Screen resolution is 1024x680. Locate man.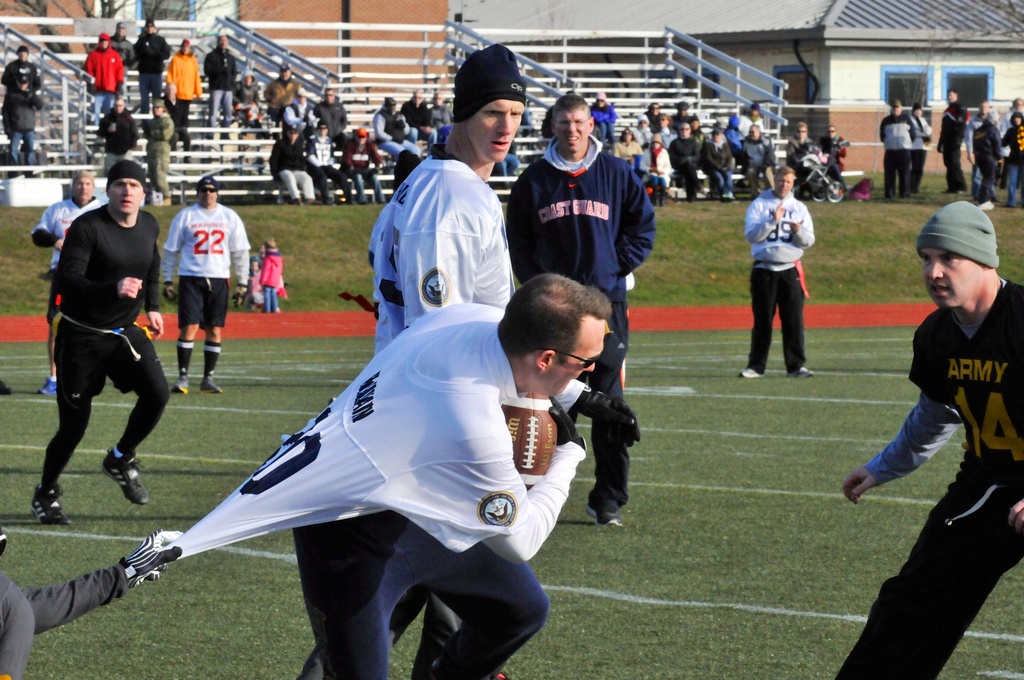
x1=834, y1=199, x2=1023, y2=679.
